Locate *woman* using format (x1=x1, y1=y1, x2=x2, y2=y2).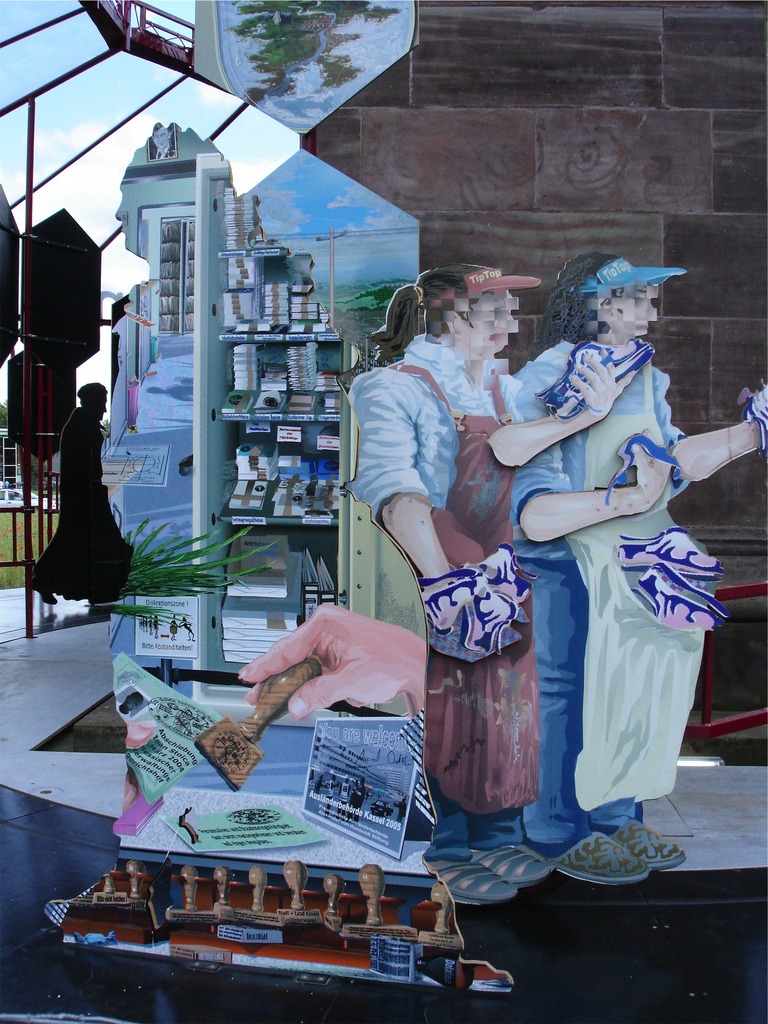
(x1=347, y1=266, x2=629, y2=904).
